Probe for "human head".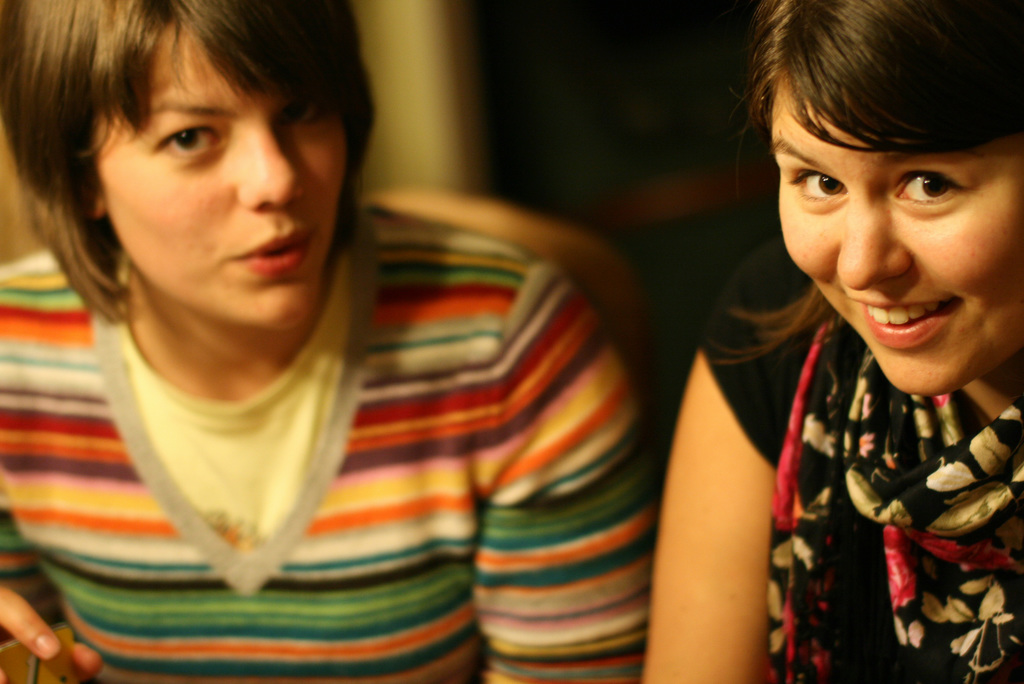
Probe result: {"left": 21, "top": 3, "right": 362, "bottom": 305}.
